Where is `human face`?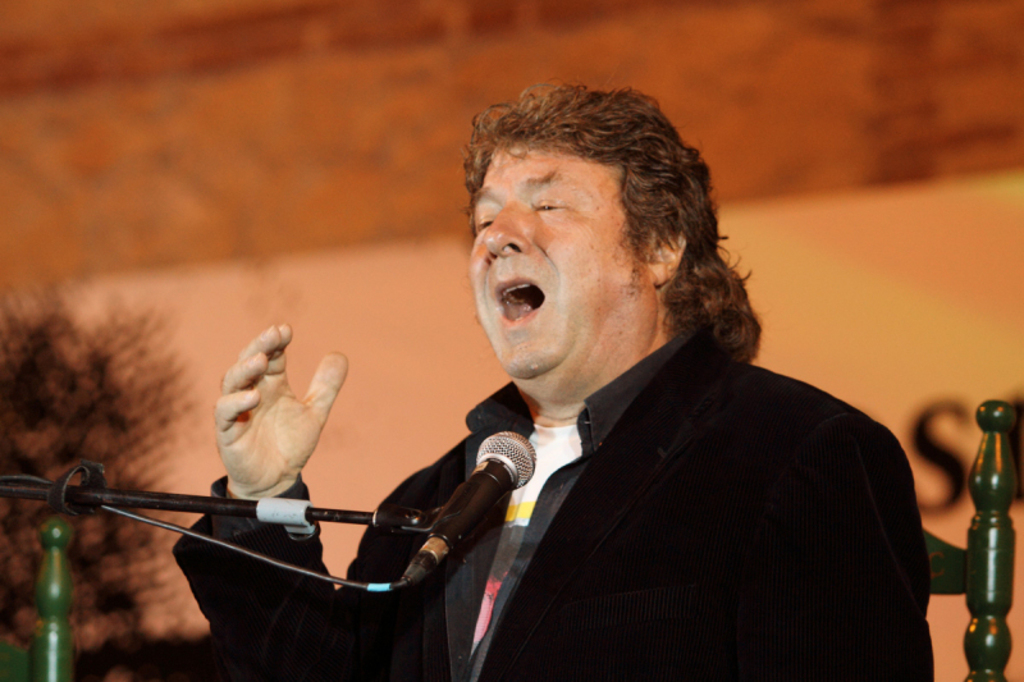
[left=468, top=138, right=646, bottom=376].
